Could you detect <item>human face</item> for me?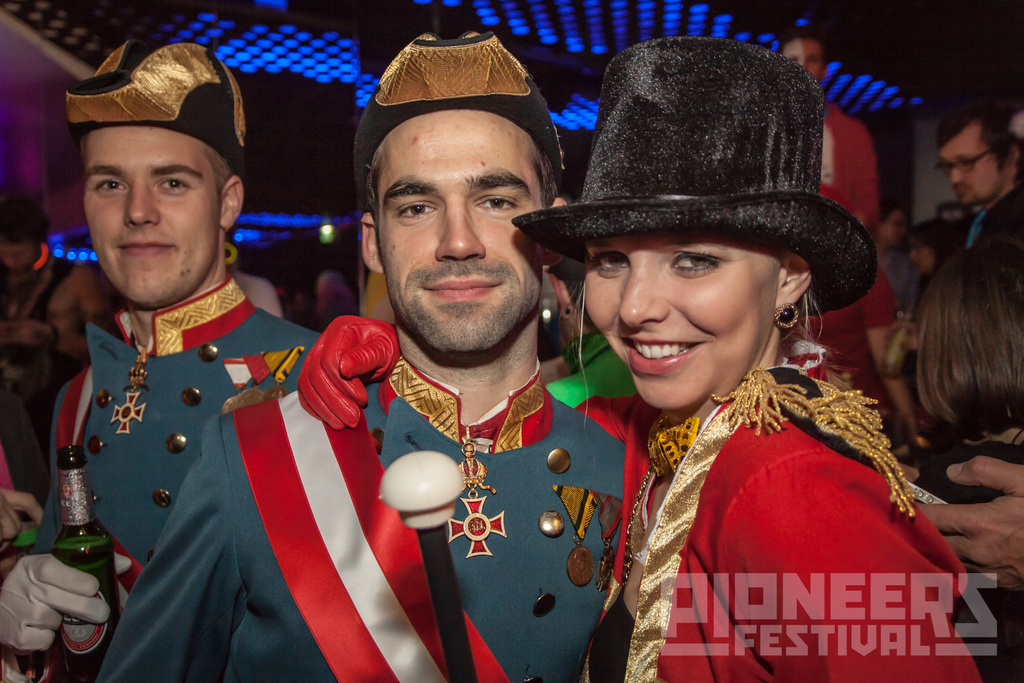
Detection result: x1=79 y1=126 x2=225 y2=298.
